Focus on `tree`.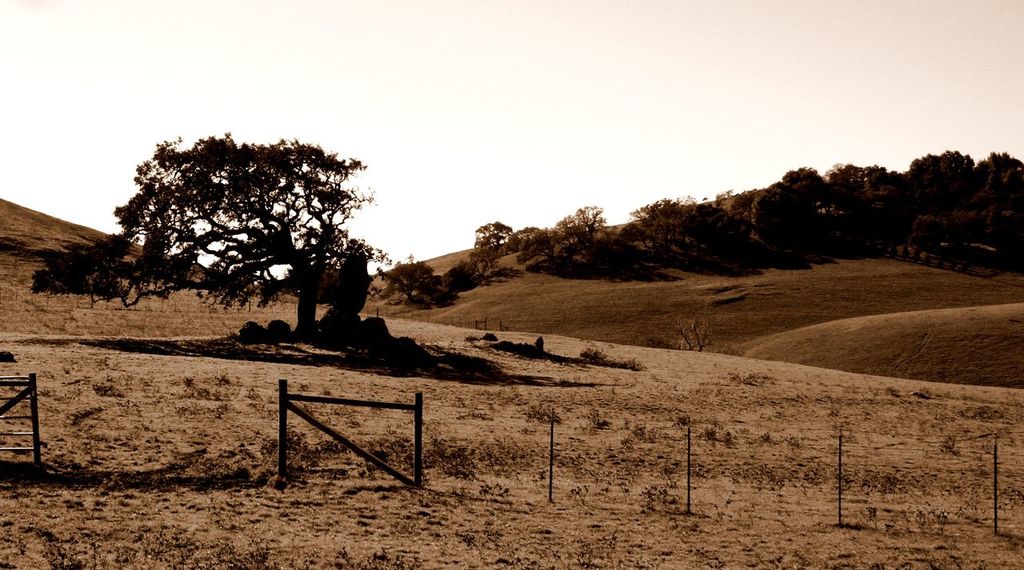
Focused at Rect(730, 183, 769, 226).
